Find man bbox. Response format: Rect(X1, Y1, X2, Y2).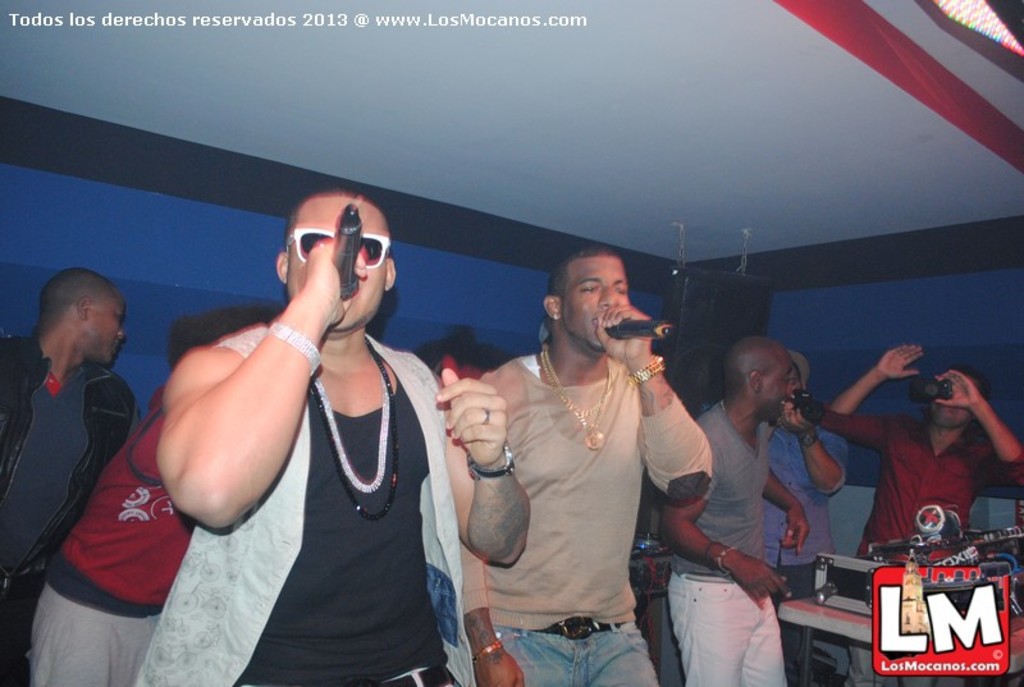
Rect(814, 343, 1023, 563).
